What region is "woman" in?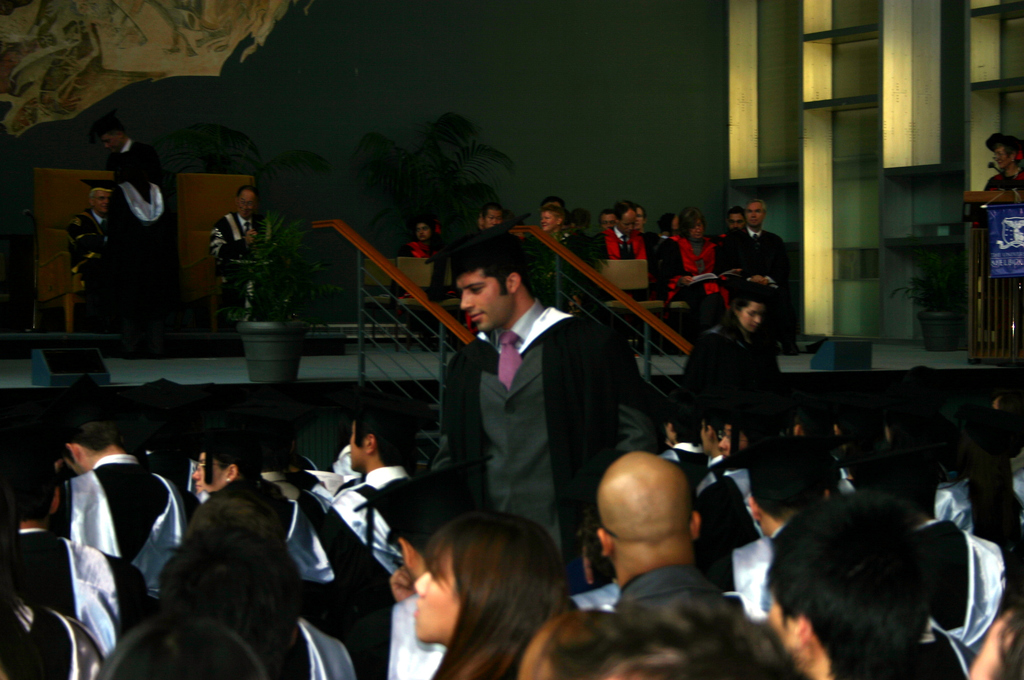
bbox(716, 423, 753, 462).
